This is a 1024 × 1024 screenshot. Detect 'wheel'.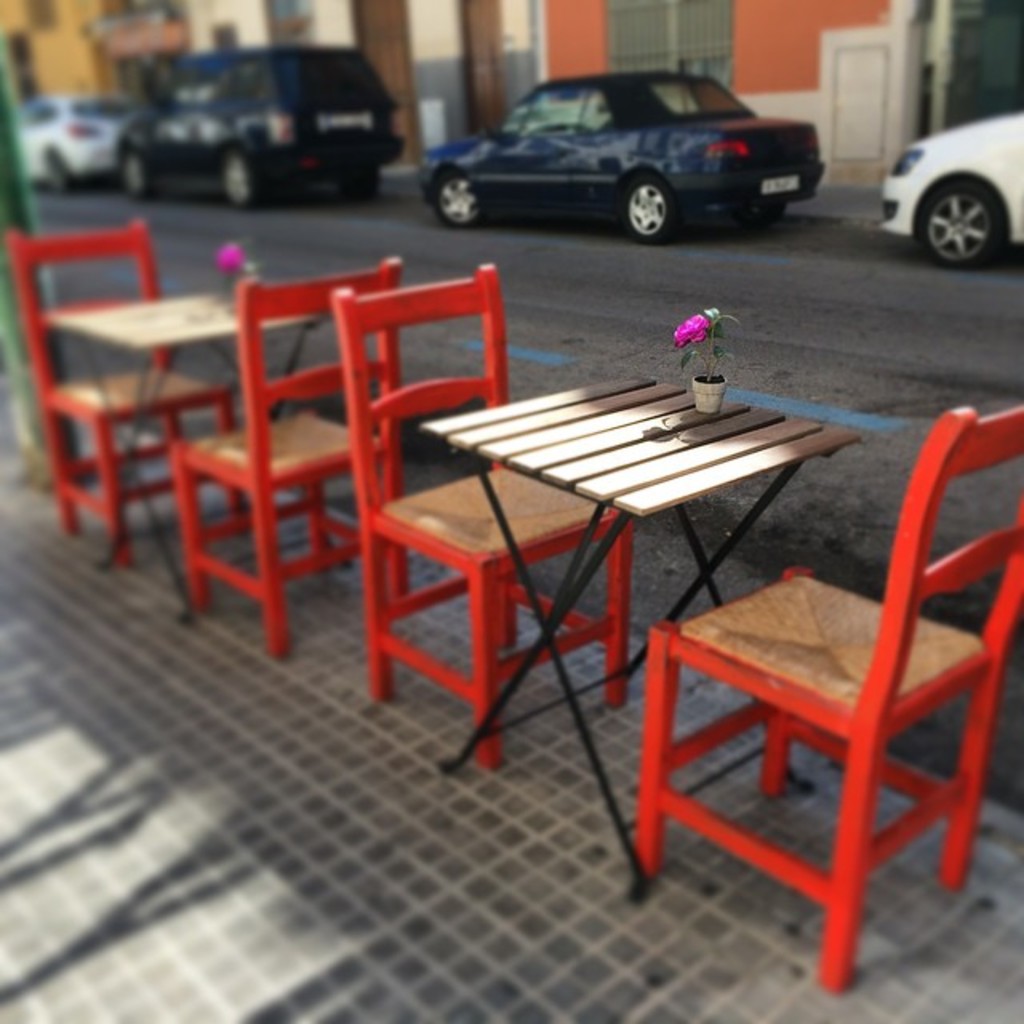
[346, 166, 379, 210].
